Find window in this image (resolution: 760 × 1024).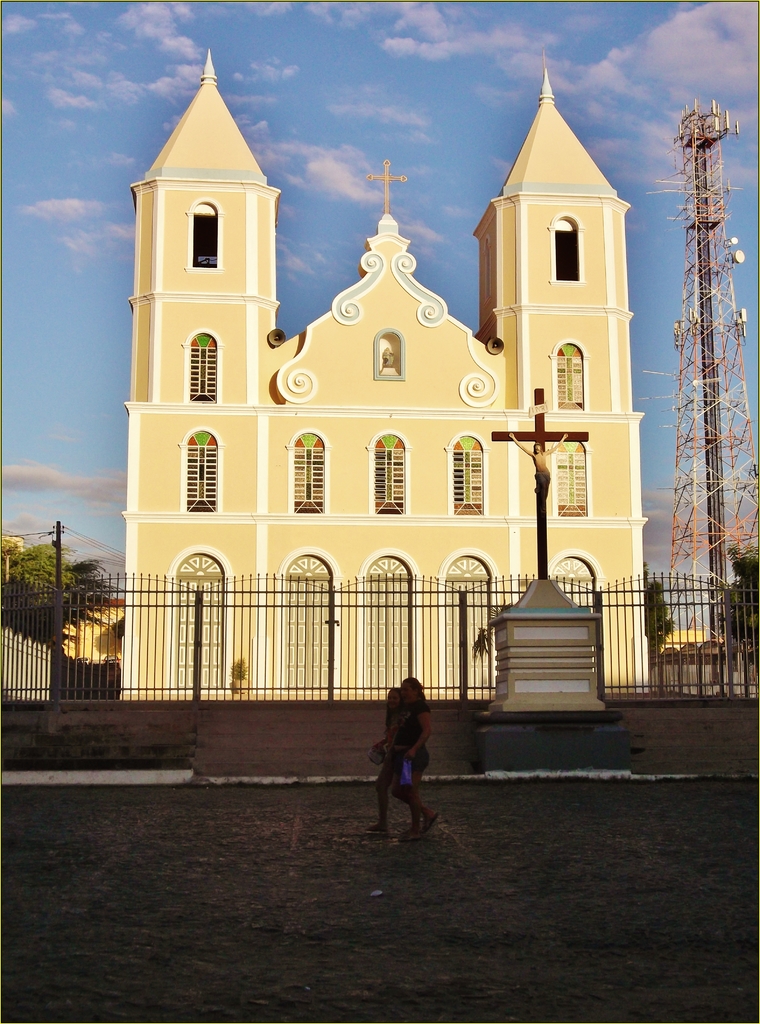
{"left": 288, "top": 422, "right": 327, "bottom": 516}.
